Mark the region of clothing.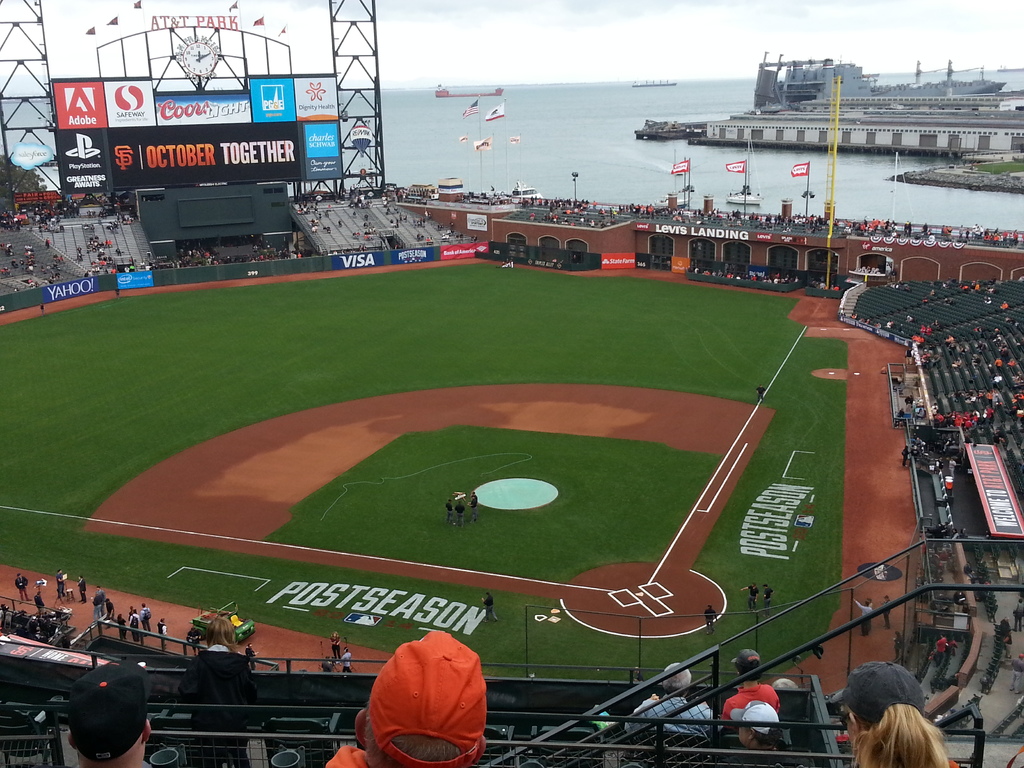
Region: crop(626, 696, 713, 733).
